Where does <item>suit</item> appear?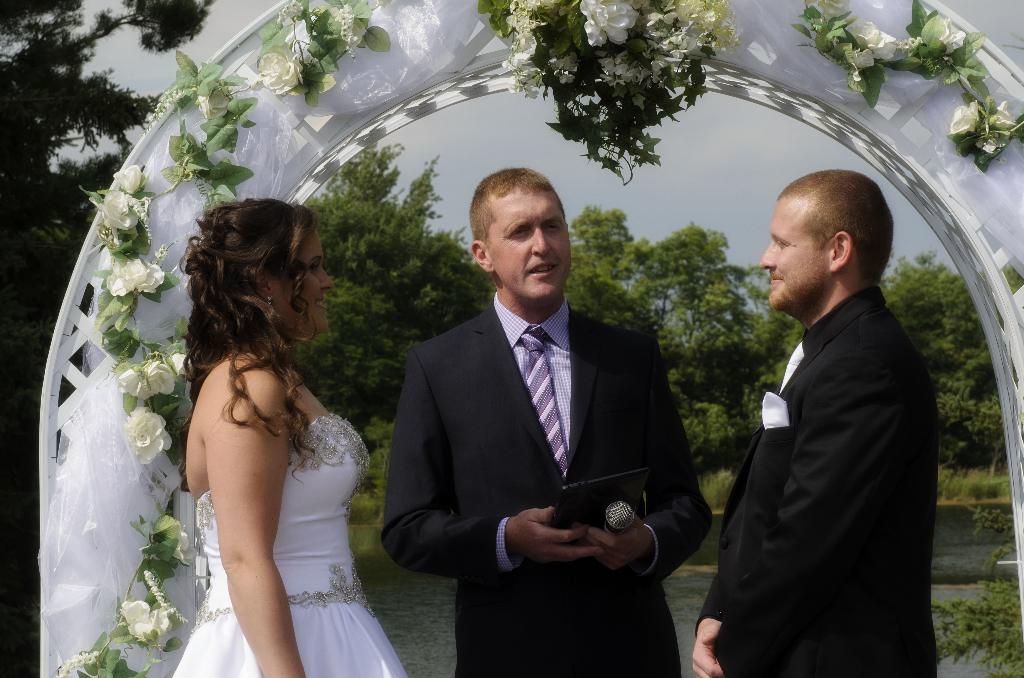
Appears at (left=692, top=284, right=943, bottom=671).
